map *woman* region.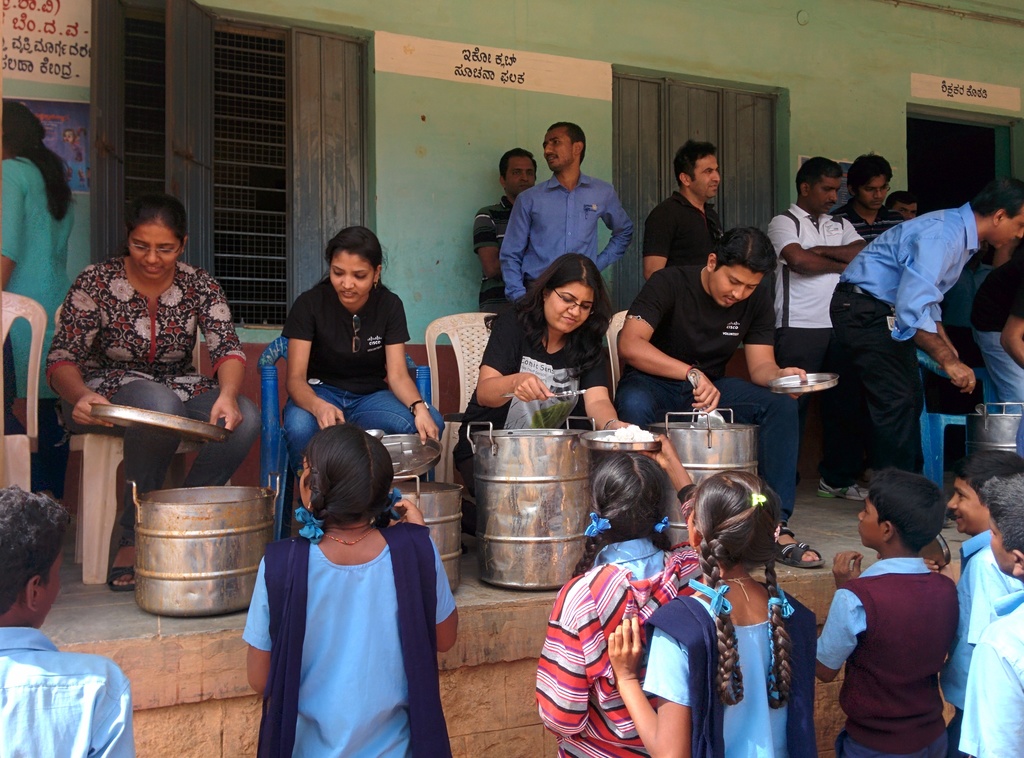
Mapped to (left=289, top=221, right=446, bottom=465).
